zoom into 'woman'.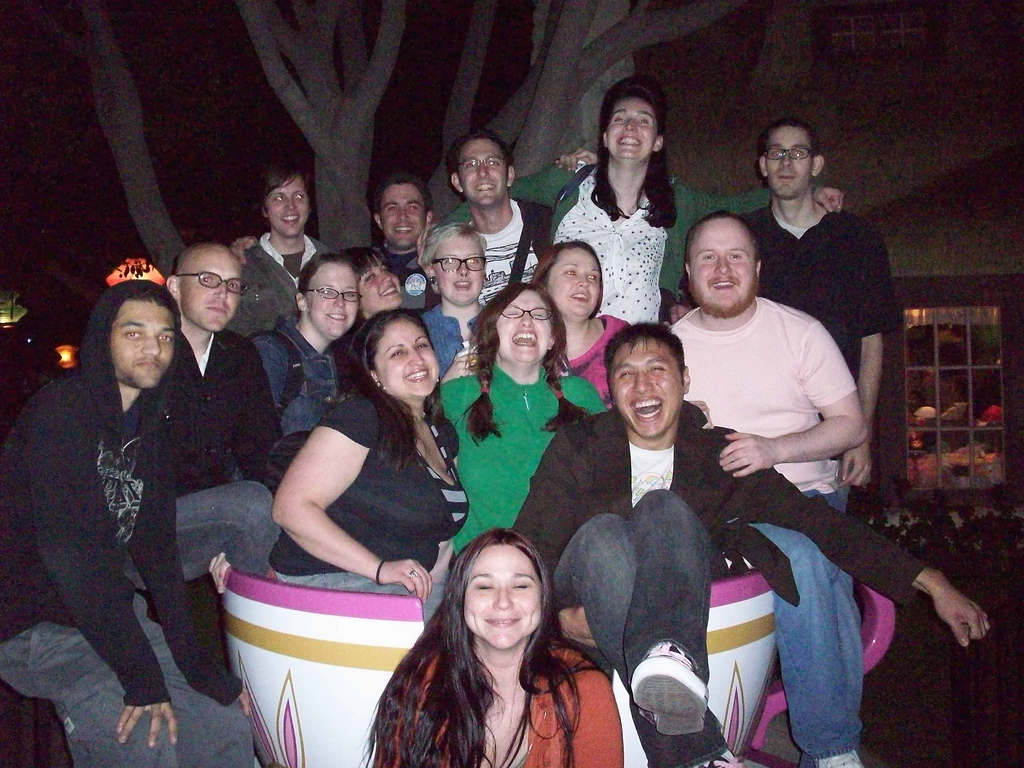
Zoom target: select_region(252, 254, 366, 437).
